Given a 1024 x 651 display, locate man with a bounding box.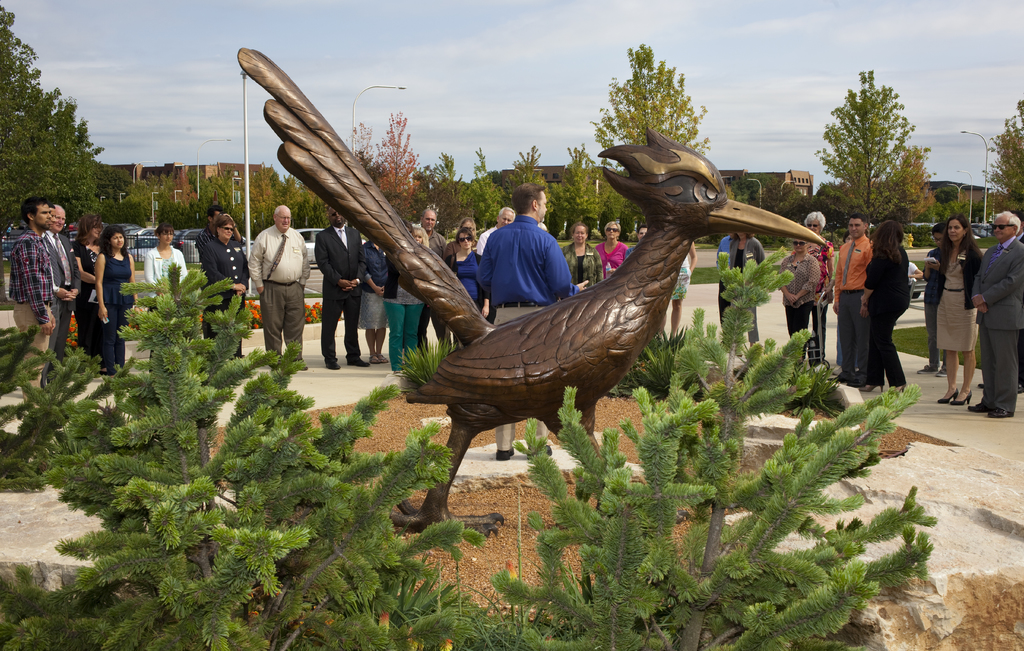
Located: BBox(473, 202, 515, 257).
